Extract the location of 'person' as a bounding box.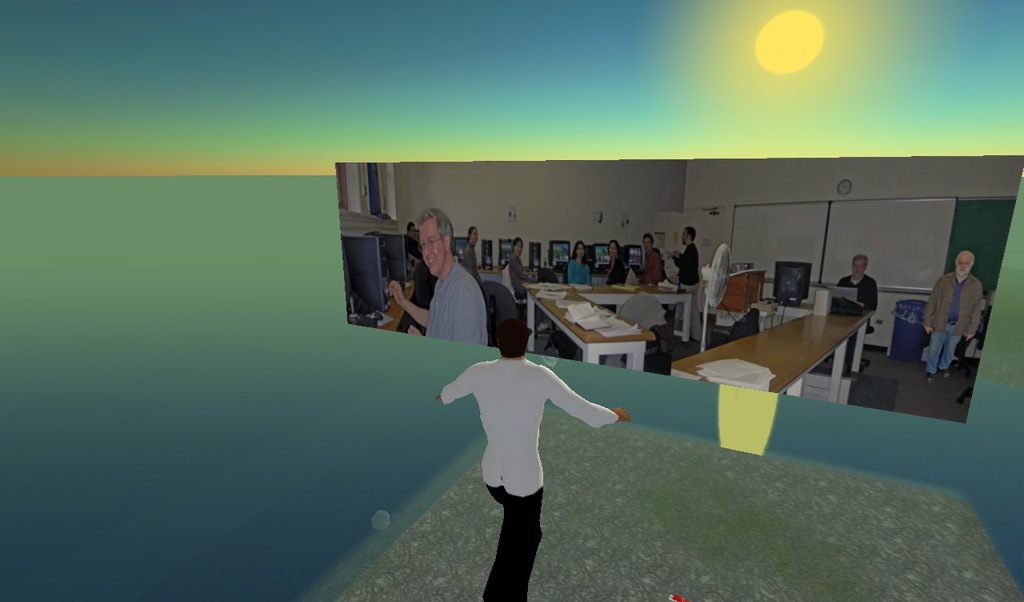
box=[428, 320, 642, 601].
